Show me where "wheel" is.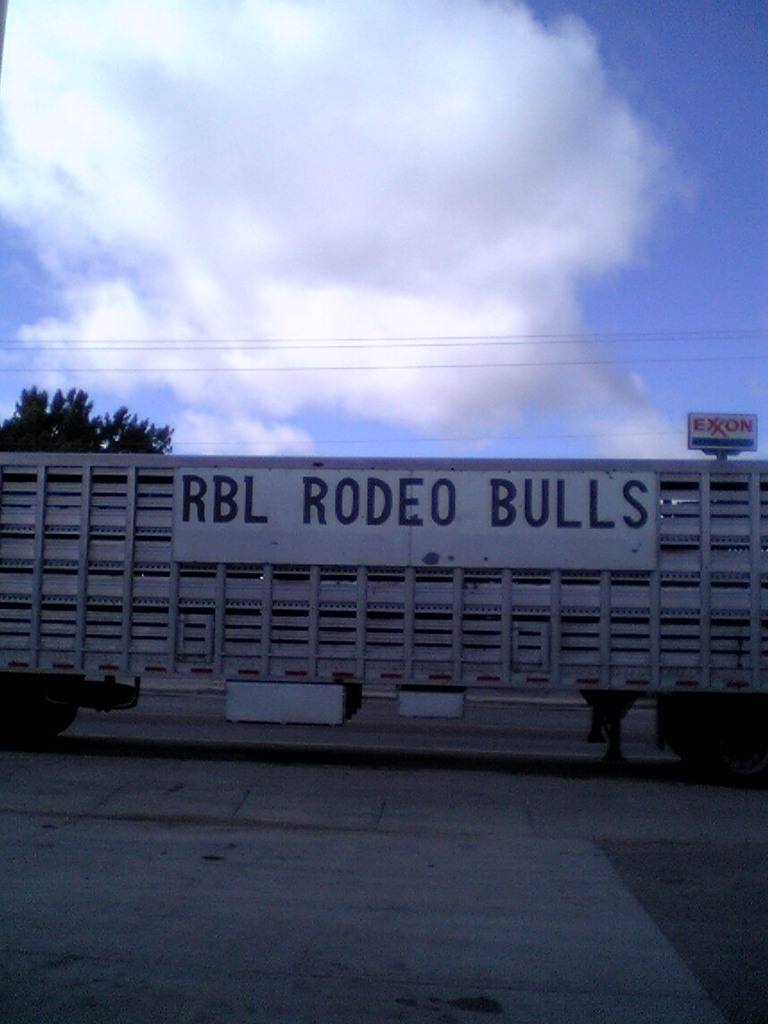
"wheel" is at <region>678, 700, 747, 772</region>.
